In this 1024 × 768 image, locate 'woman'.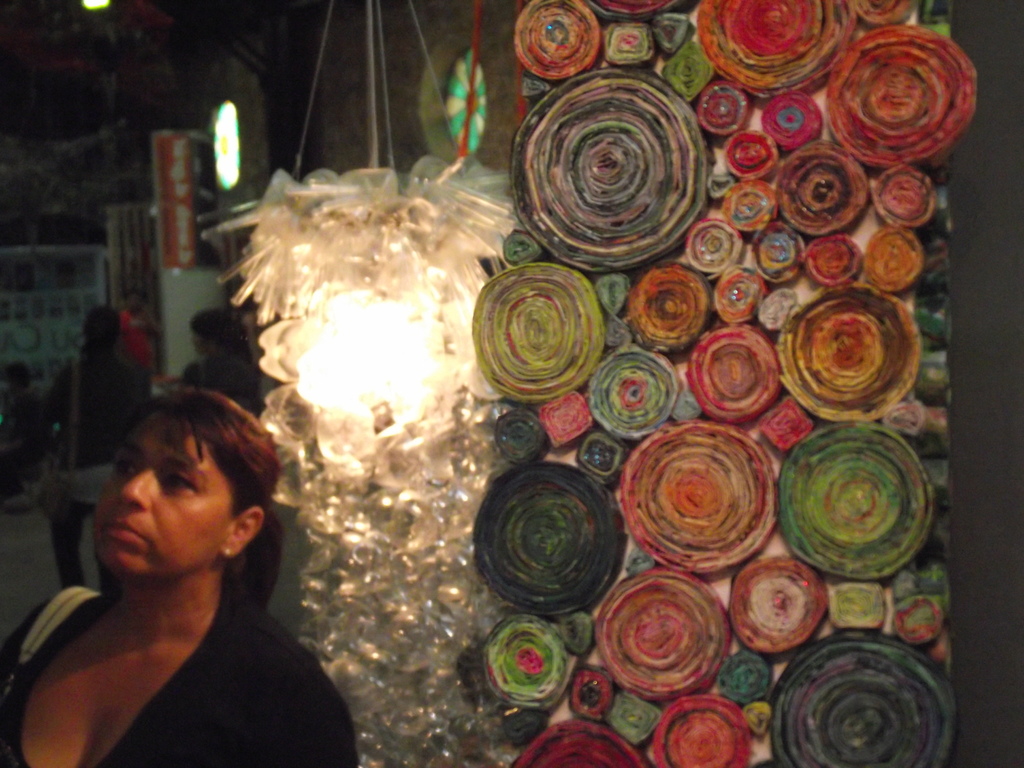
Bounding box: bbox(172, 307, 271, 421).
